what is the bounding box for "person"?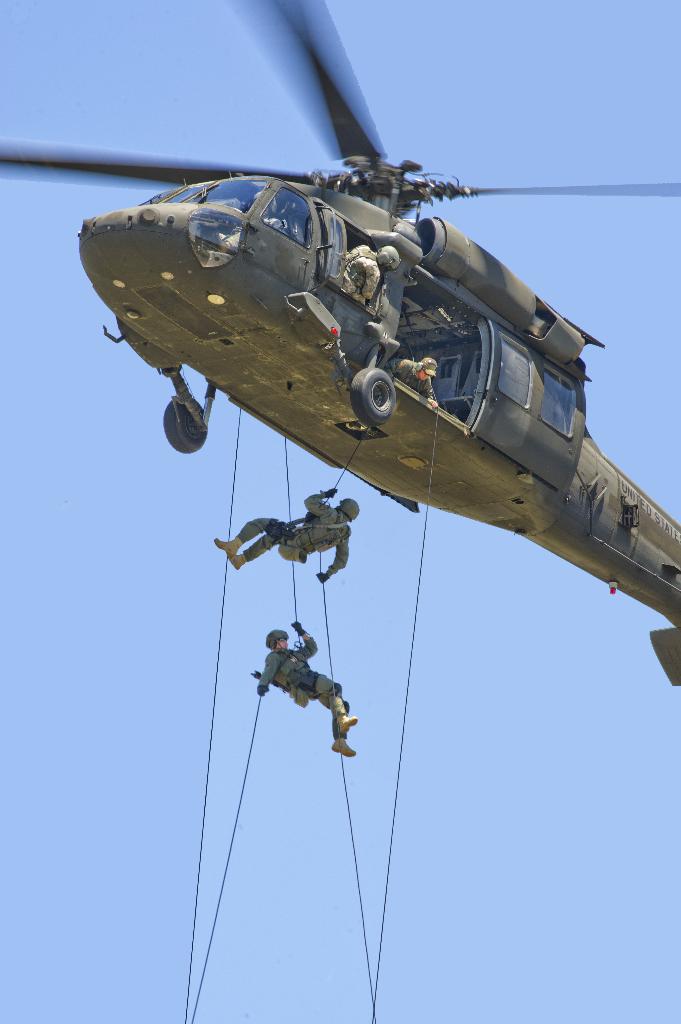
BBox(387, 351, 436, 404).
